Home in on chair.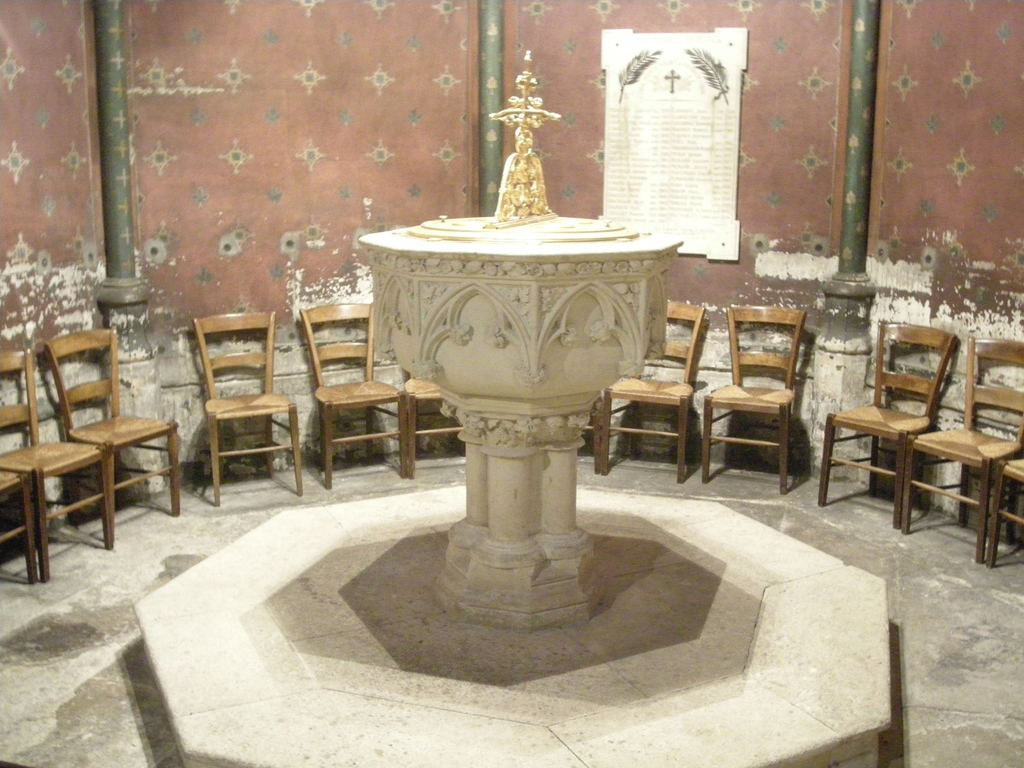
Homed in at BBox(305, 298, 408, 476).
